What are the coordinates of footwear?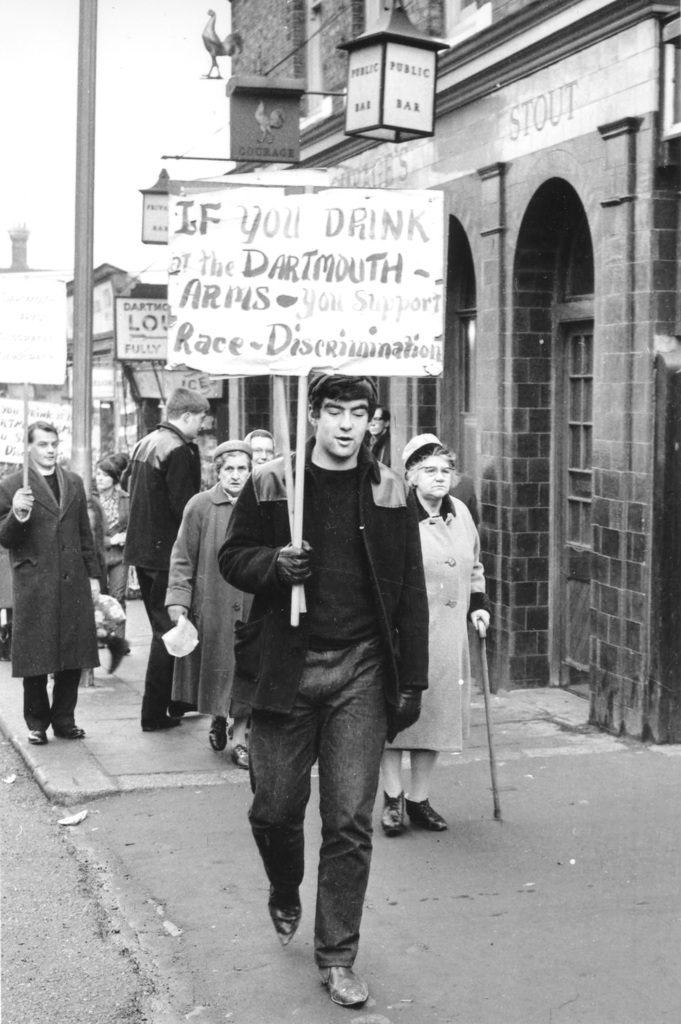
(x1=379, y1=788, x2=404, y2=837).
